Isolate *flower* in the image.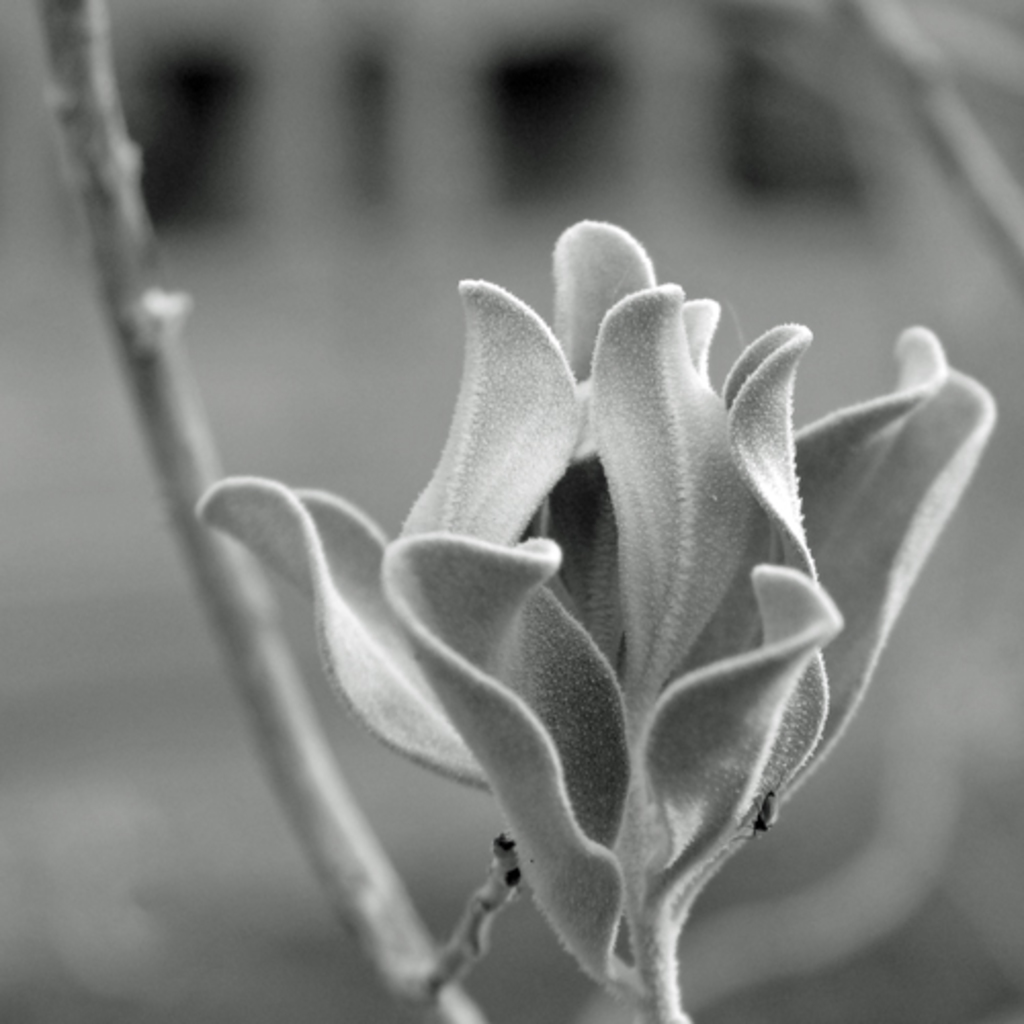
Isolated region: bbox(178, 219, 991, 1022).
